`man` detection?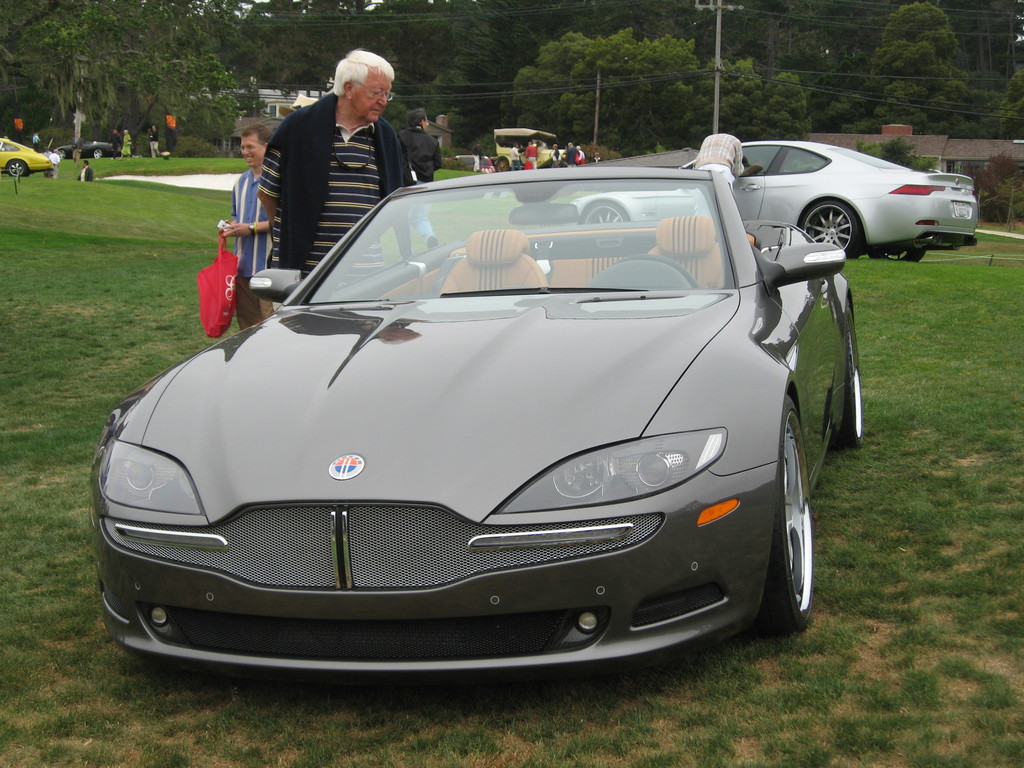
(695, 131, 743, 215)
